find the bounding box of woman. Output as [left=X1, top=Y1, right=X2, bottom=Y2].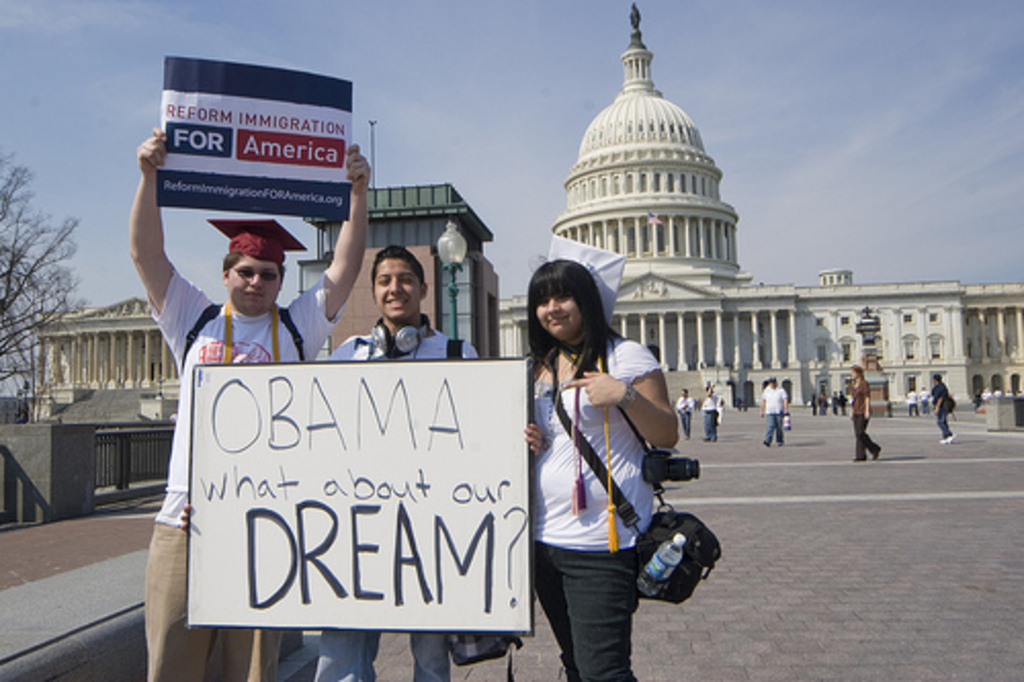
[left=514, top=256, right=698, bottom=670].
